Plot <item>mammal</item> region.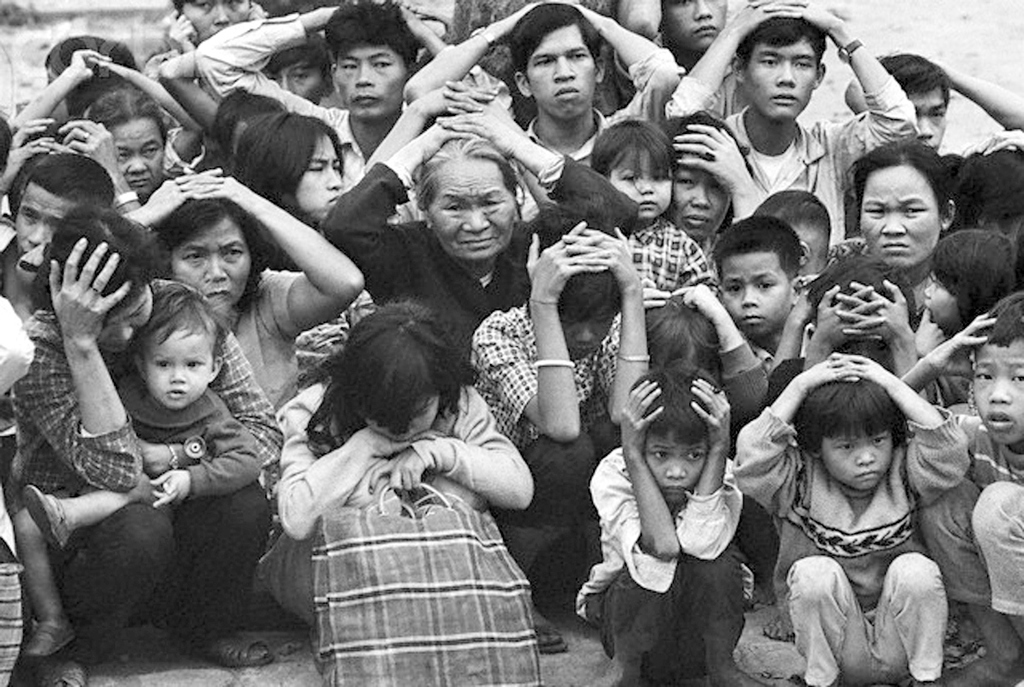
Plotted at {"left": 0, "top": 291, "right": 38, "bottom": 560}.
